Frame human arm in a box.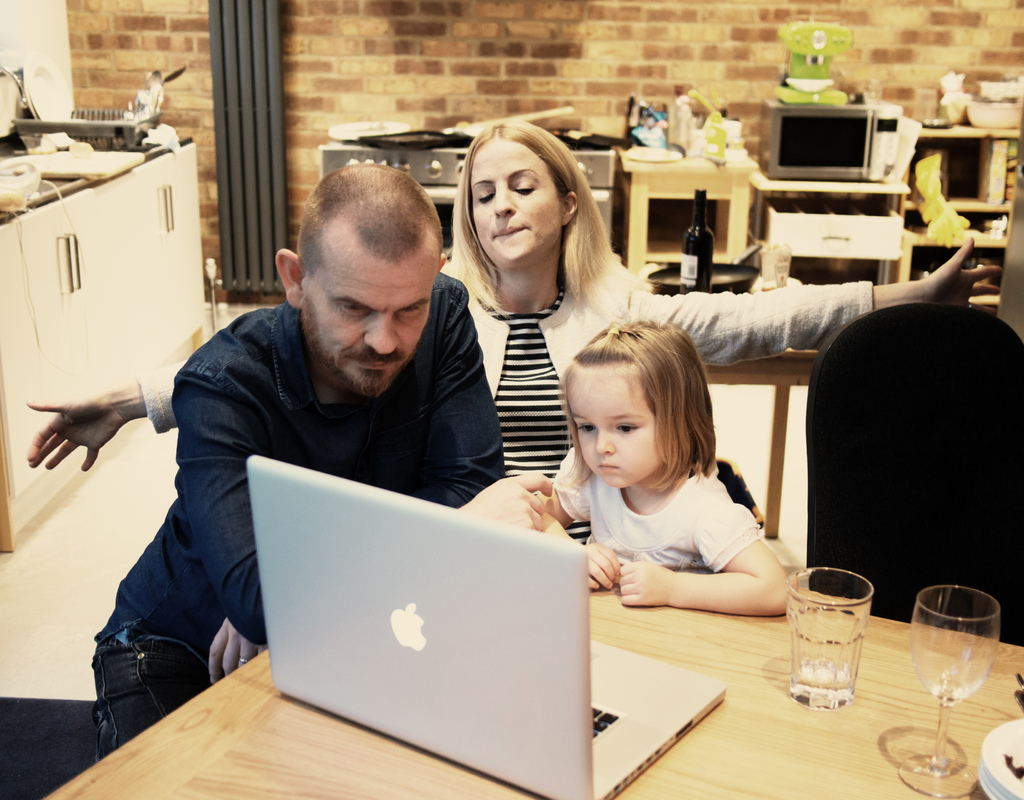
<region>177, 373, 552, 647</region>.
